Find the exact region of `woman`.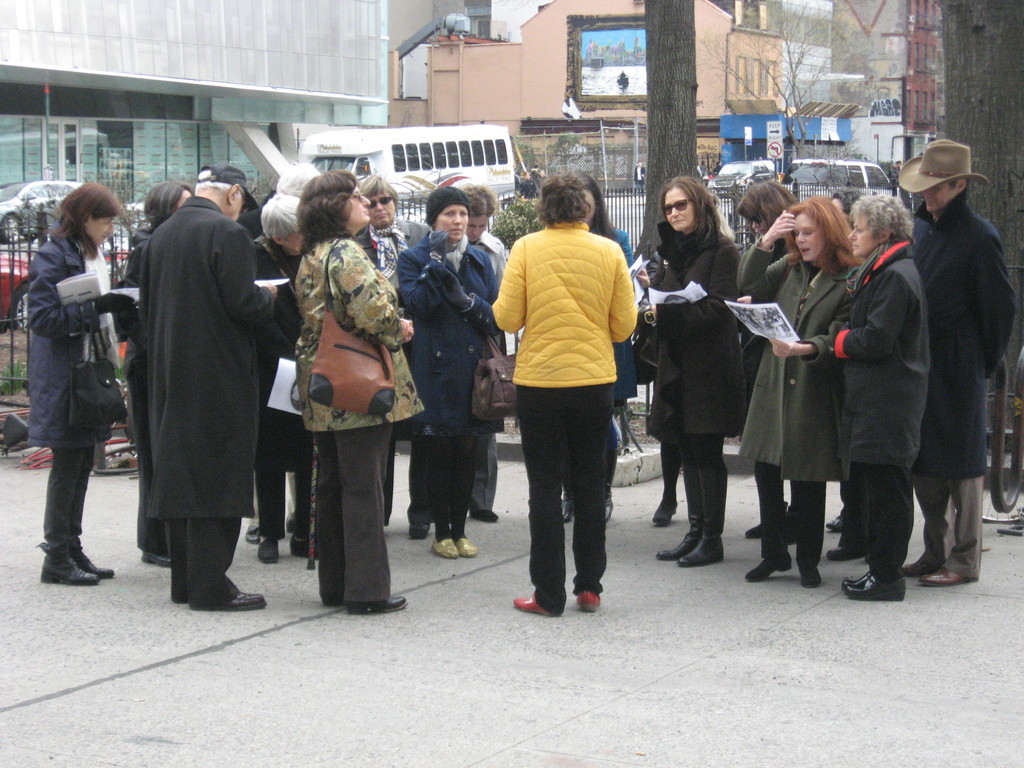
Exact region: [x1=120, y1=178, x2=186, y2=566].
